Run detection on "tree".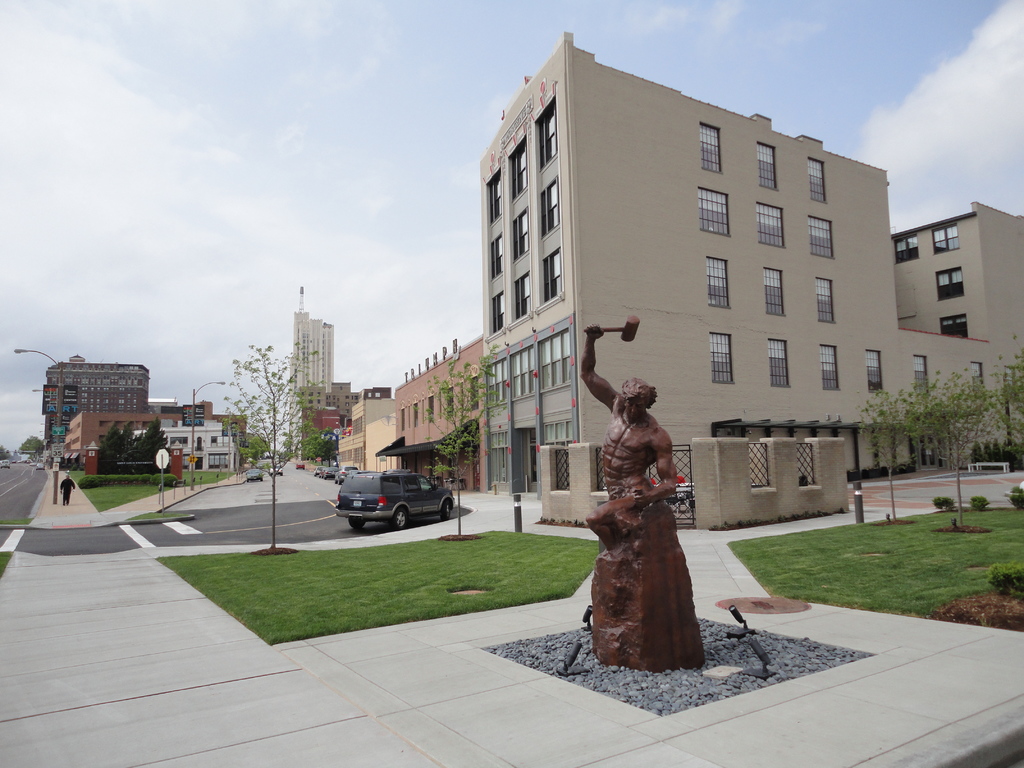
Result: x1=436 y1=346 x2=514 y2=542.
